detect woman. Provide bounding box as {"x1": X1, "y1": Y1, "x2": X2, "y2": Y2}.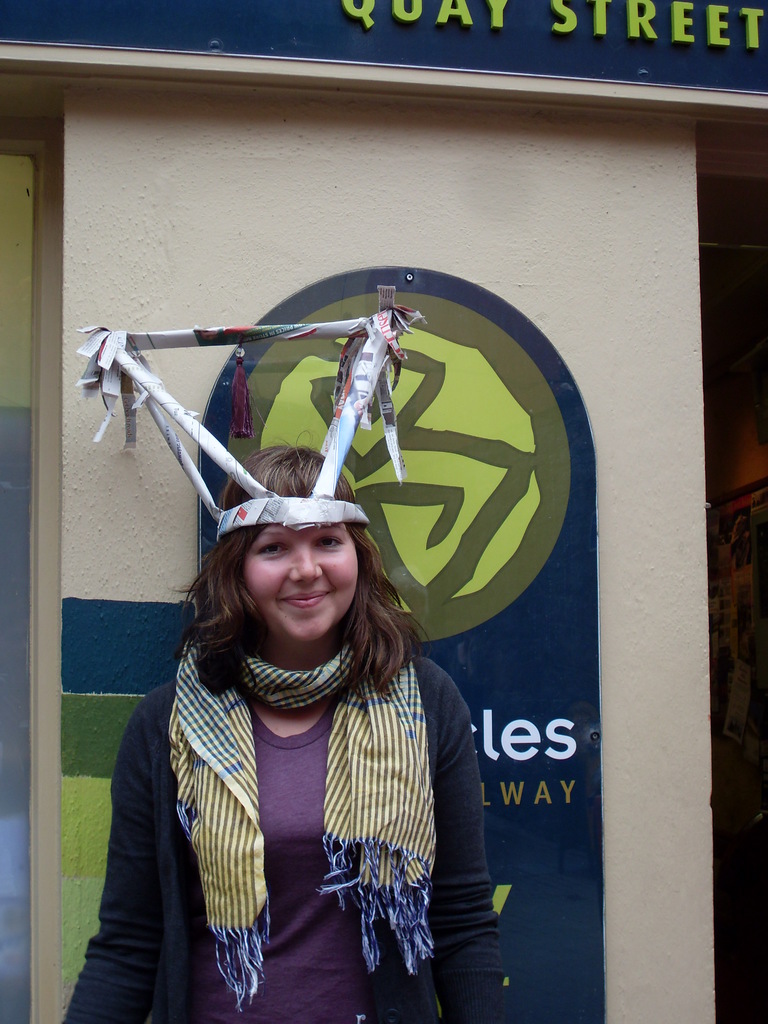
{"x1": 63, "y1": 424, "x2": 508, "y2": 1023}.
